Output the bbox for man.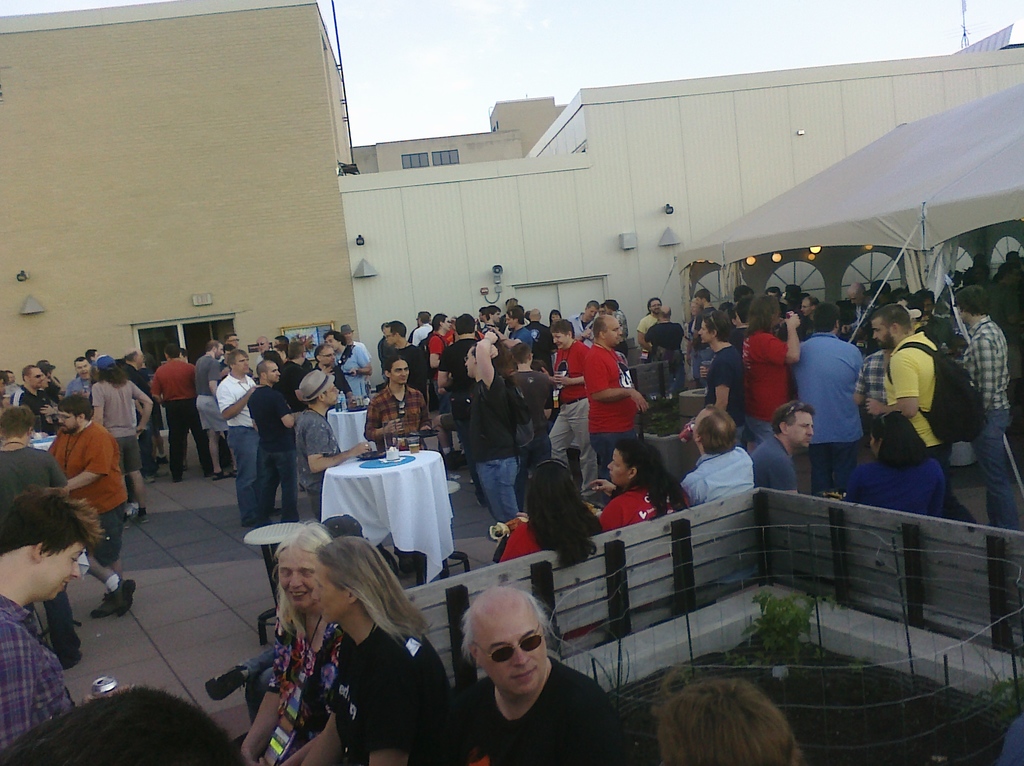
crop(5, 363, 55, 433).
